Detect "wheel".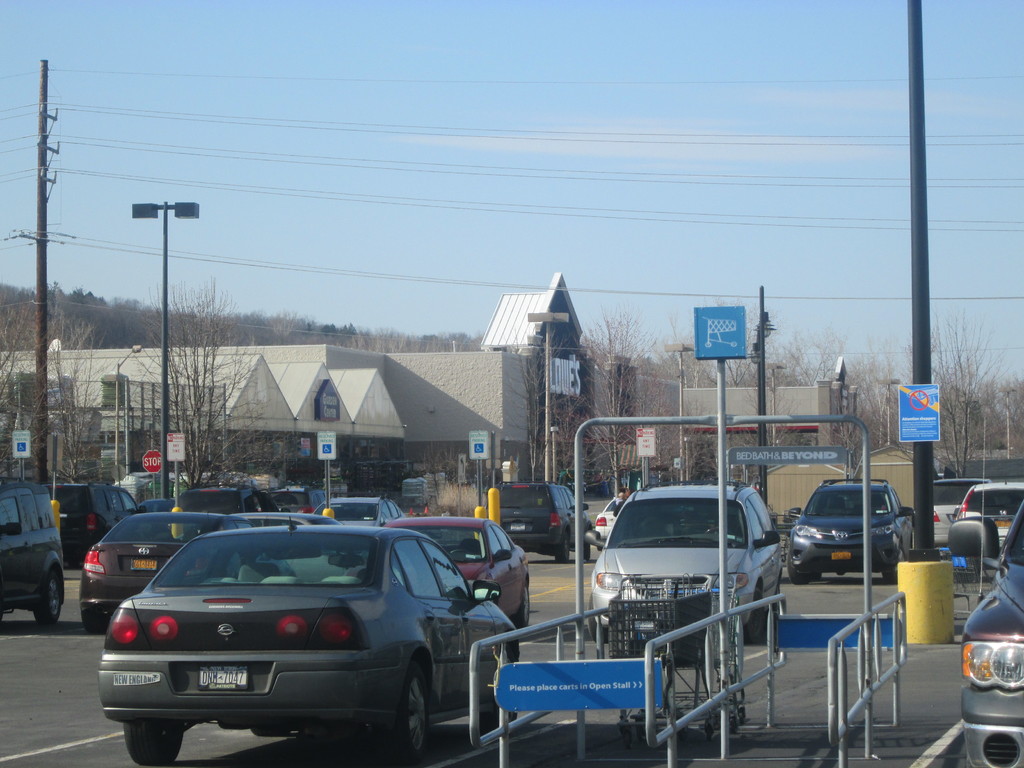
Detected at box=[707, 525, 729, 532].
